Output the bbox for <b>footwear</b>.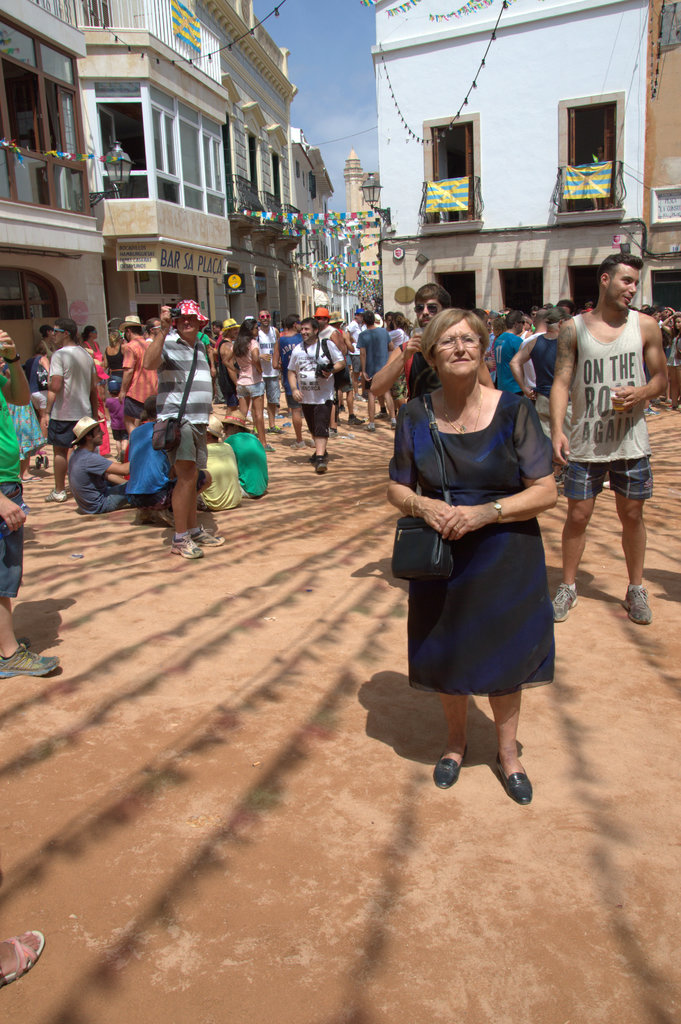
BBox(168, 536, 208, 558).
